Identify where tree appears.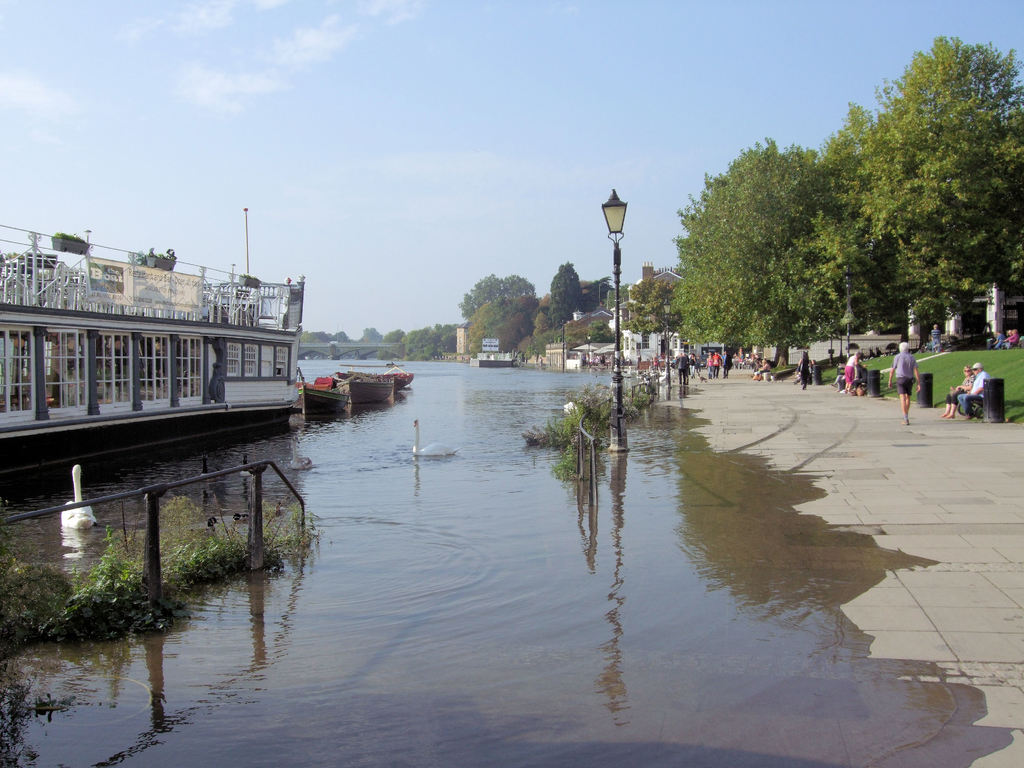
Appears at select_region(566, 323, 620, 351).
